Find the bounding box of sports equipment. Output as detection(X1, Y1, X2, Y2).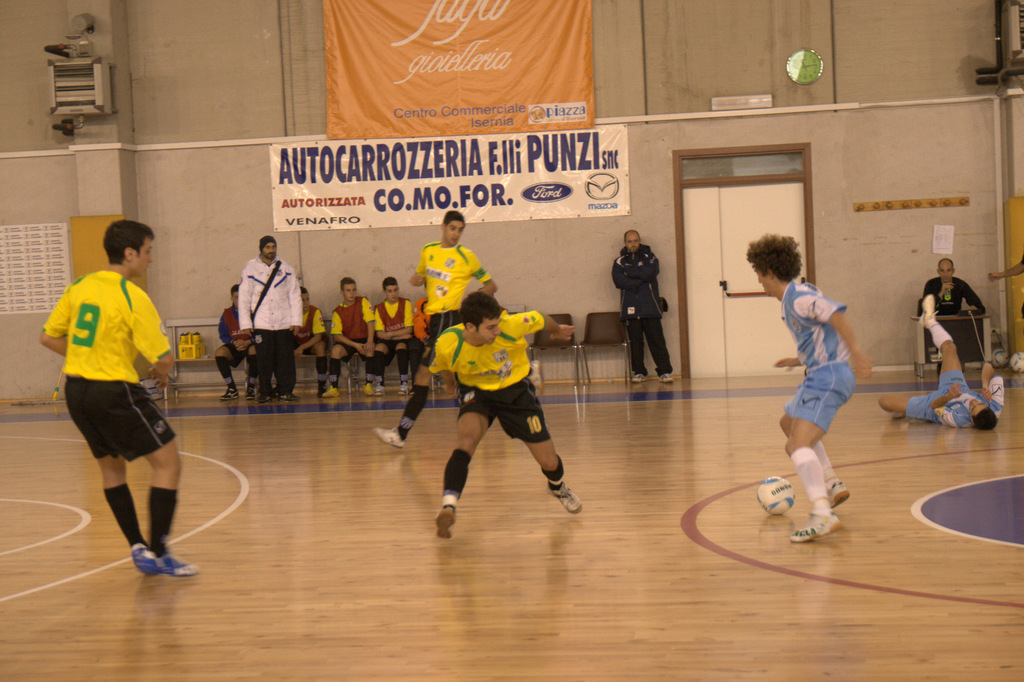
detection(827, 480, 856, 507).
